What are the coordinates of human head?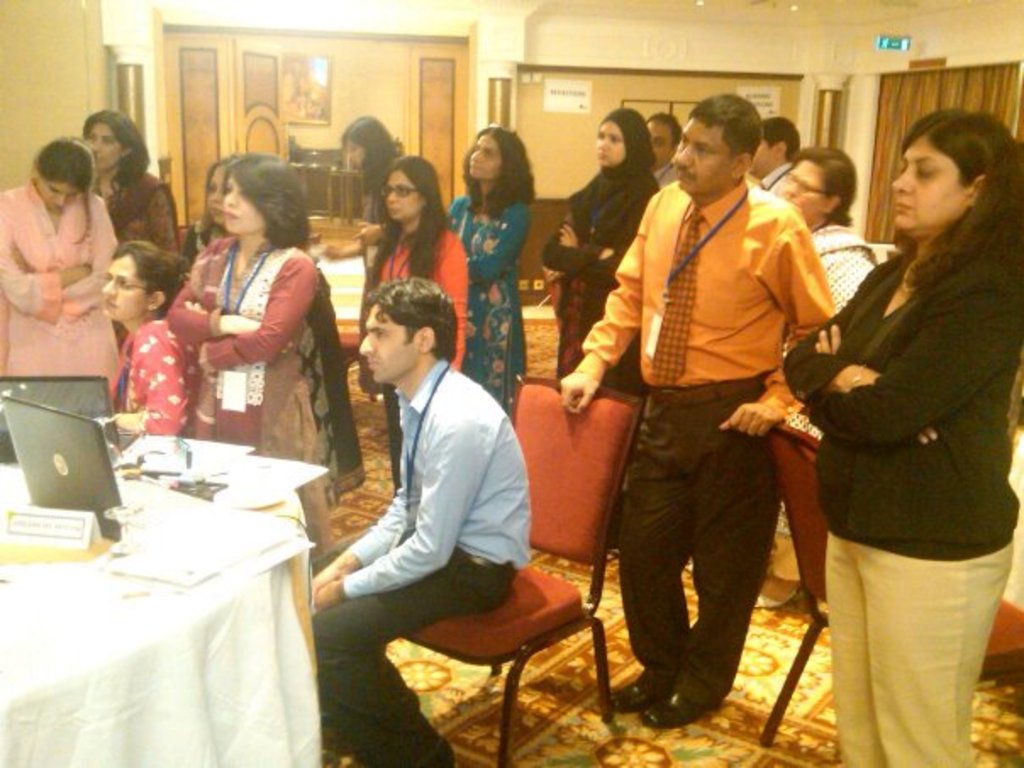
pyautogui.locateOnScreen(776, 146, 858, 225).
